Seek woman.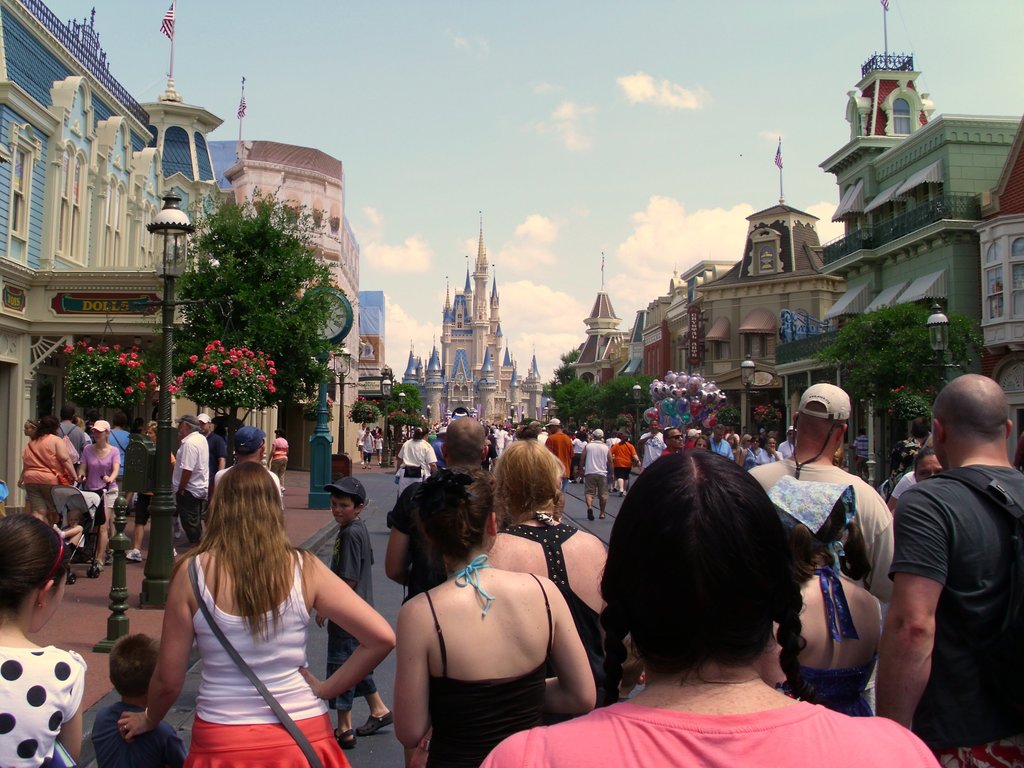
388 466 597 767.
